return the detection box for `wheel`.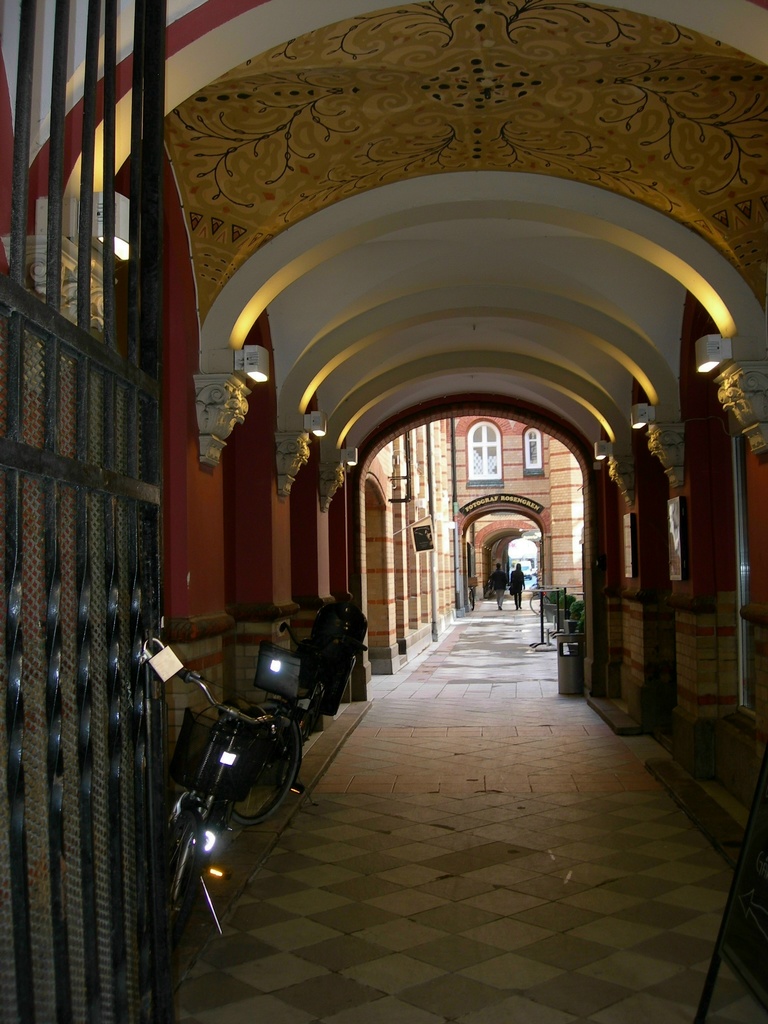
box(284, 675, 319, 731).
